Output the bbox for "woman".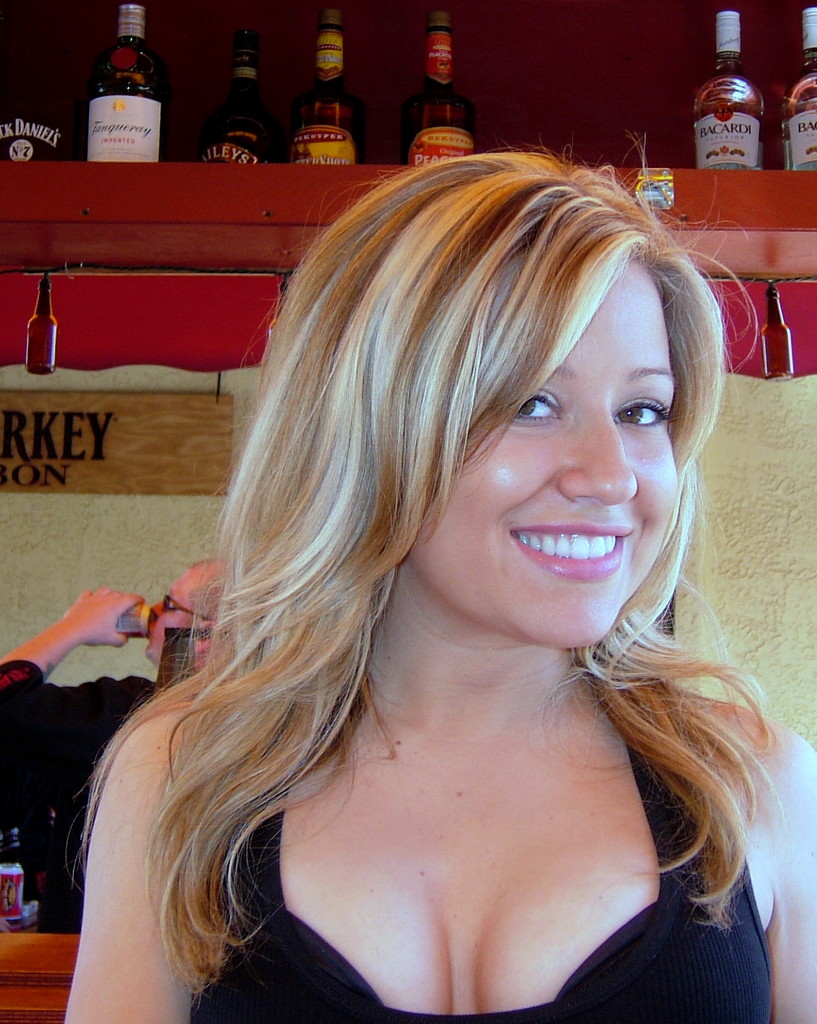
<bbox>60, 111, 816, 1023</bbox>.
